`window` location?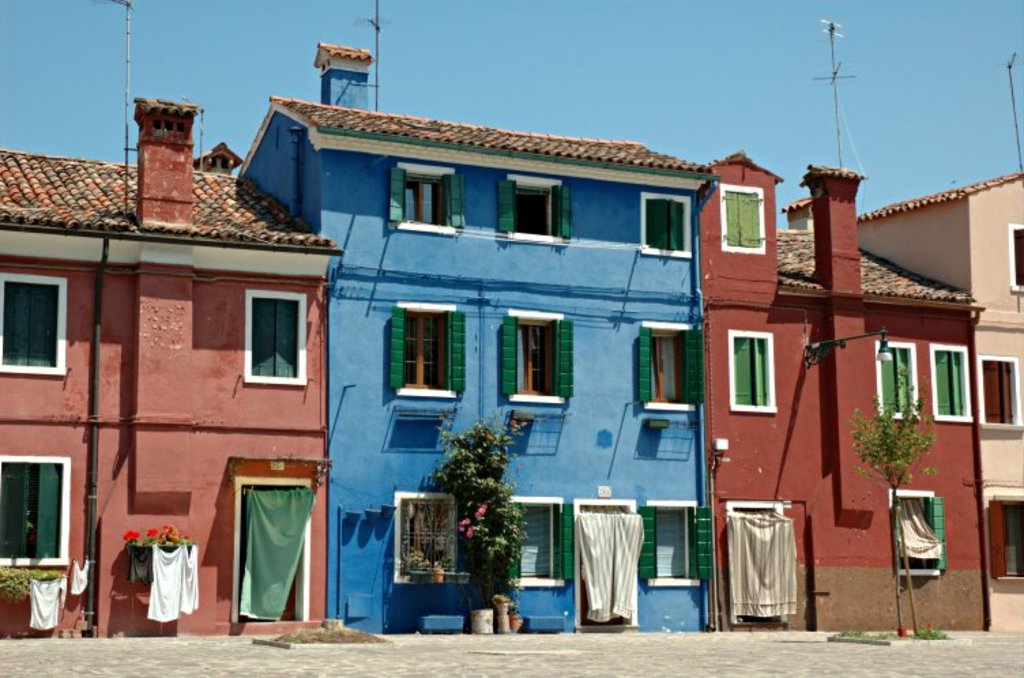
bbox=(733, 338, 768, 404)
